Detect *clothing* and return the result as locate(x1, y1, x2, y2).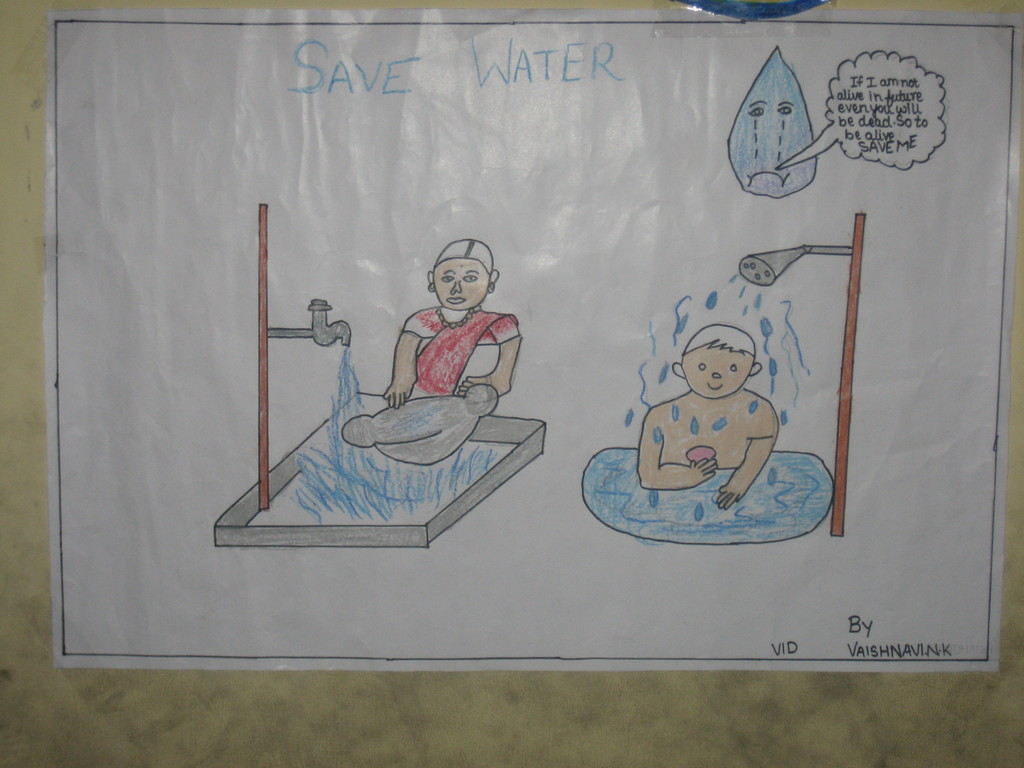
locate(399, 304, 525, 394).
